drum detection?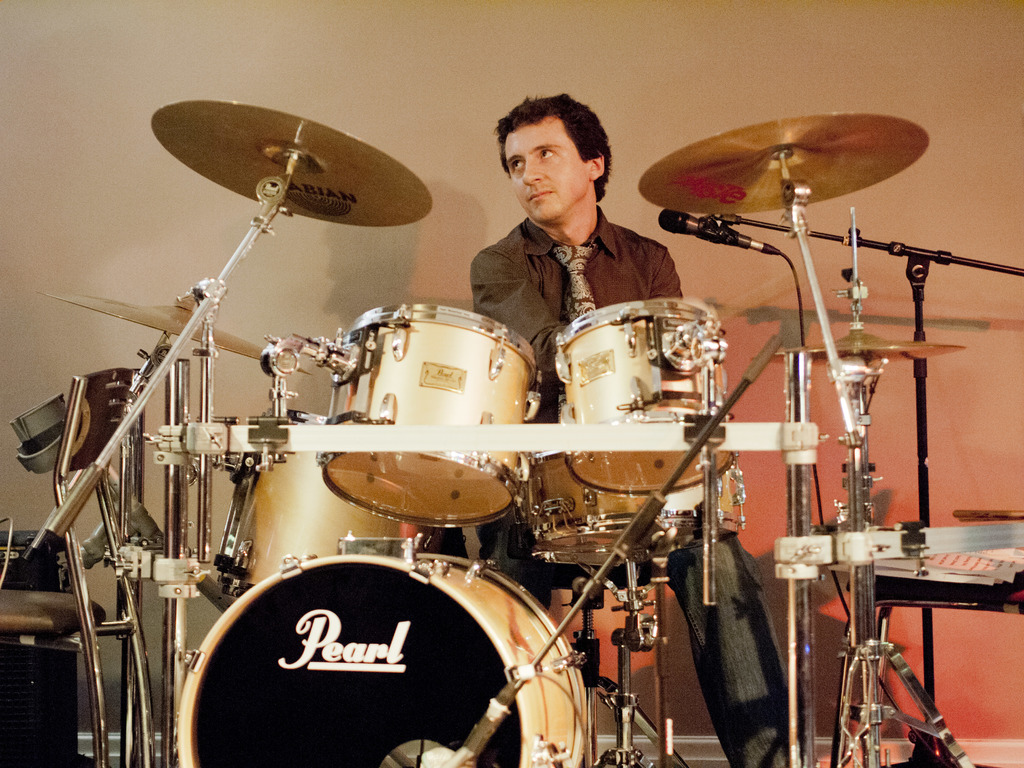
crop(174, 553, 589, 767)
